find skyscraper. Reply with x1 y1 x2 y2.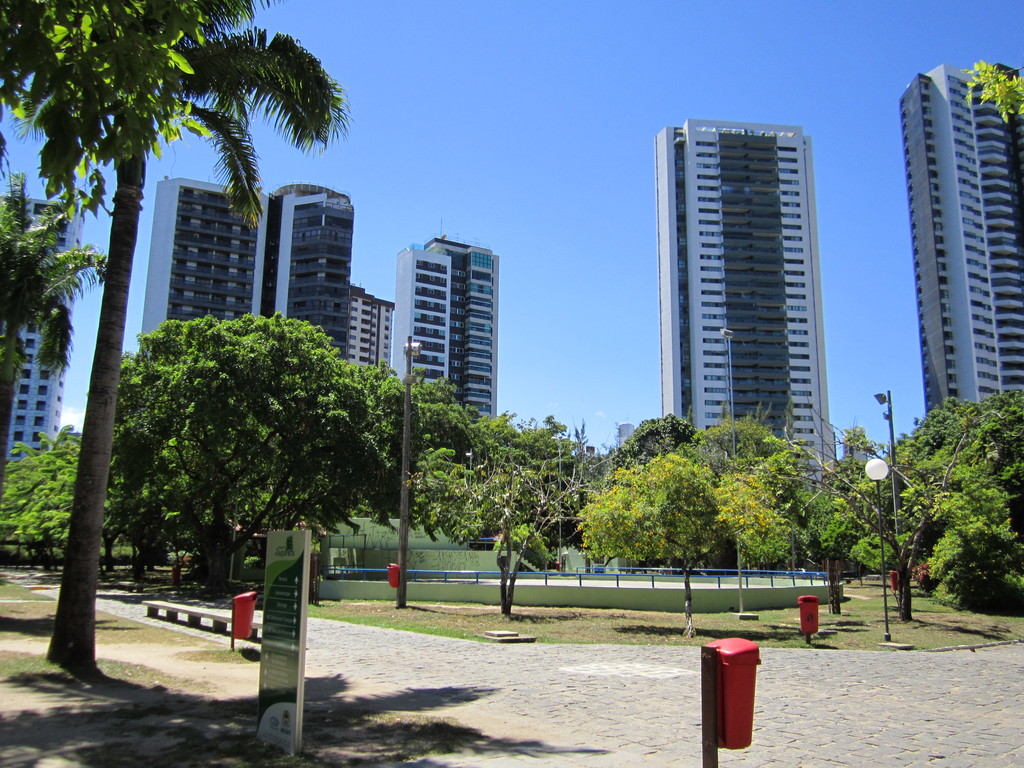
638 103 854 461.
